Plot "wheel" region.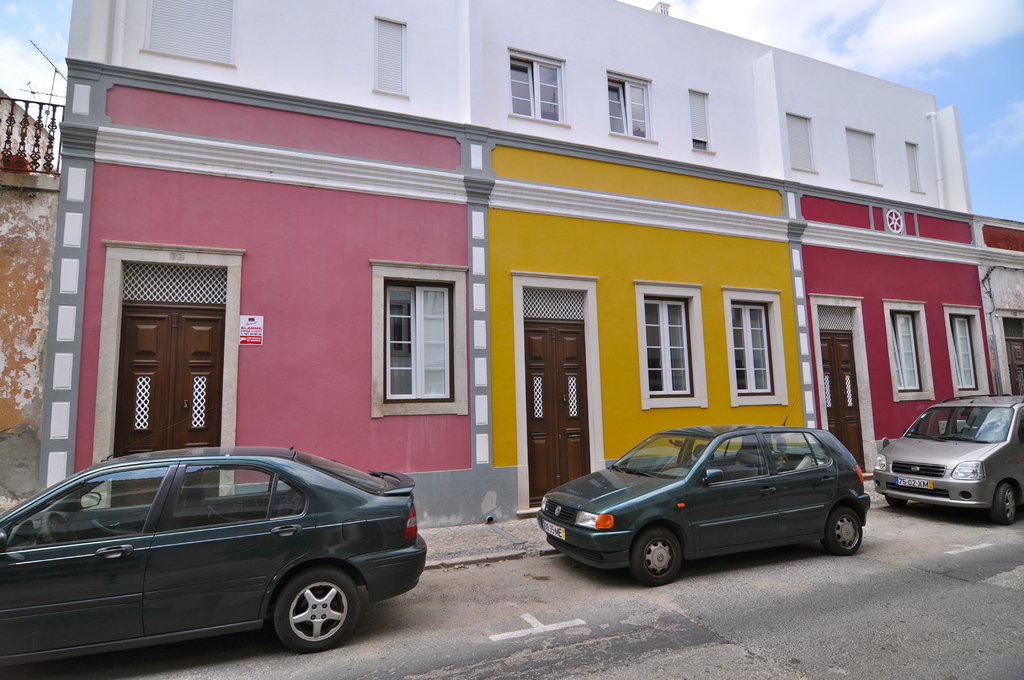
Plotted at 40:512:83:546.
